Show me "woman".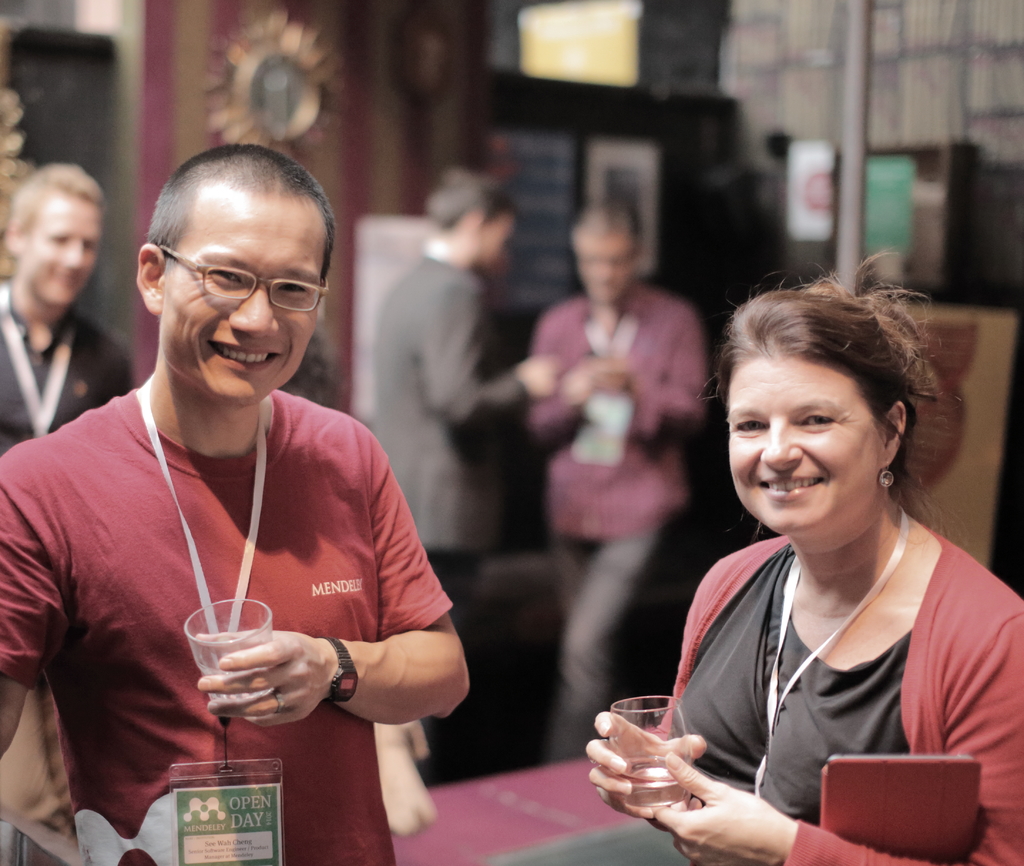
"woman" is here: [625, 257, 1007, 865].
